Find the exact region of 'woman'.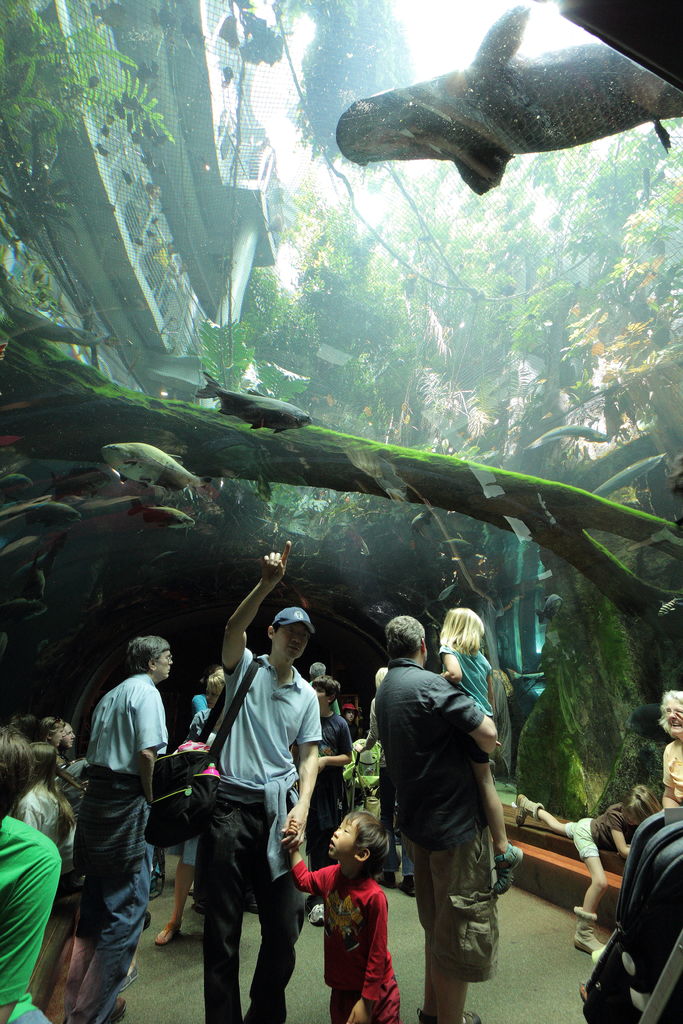
Exact region: (left=435, top=598, right=525, bottom=897).
